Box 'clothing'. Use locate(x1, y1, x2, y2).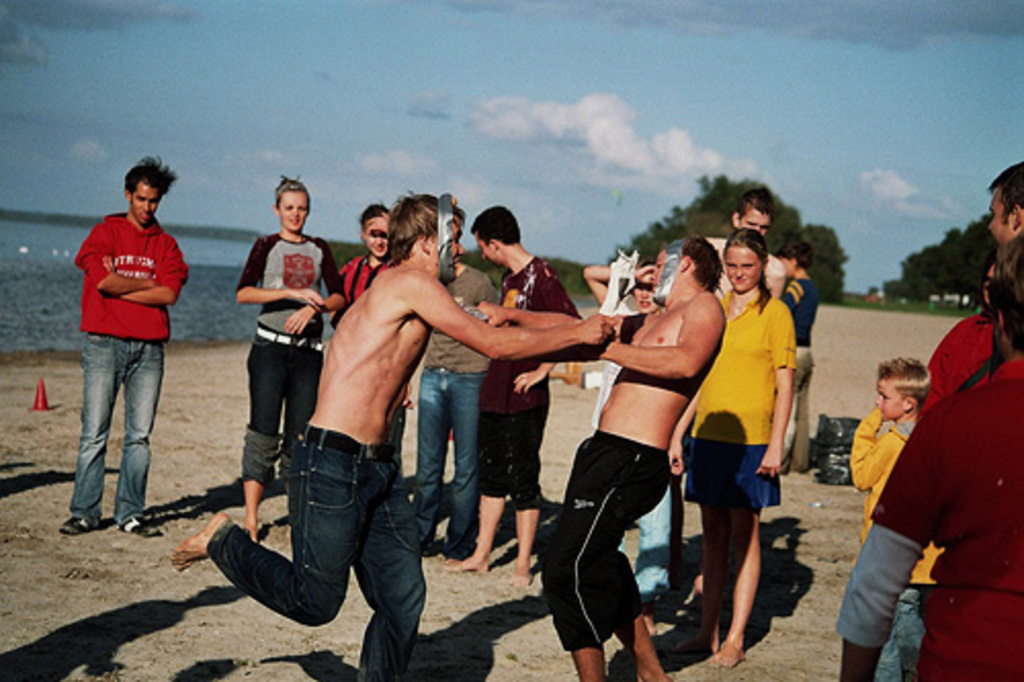
locate(422, 268, 506, 555).
